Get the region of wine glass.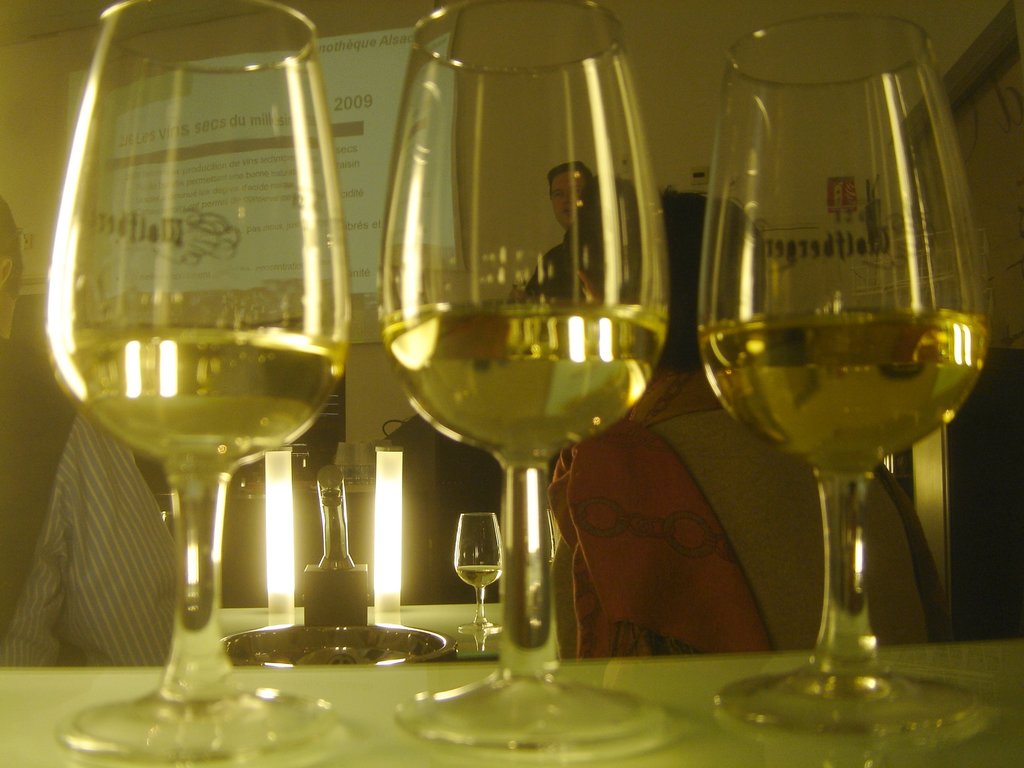
[left=44, top=1, right=350, bottom=767].
